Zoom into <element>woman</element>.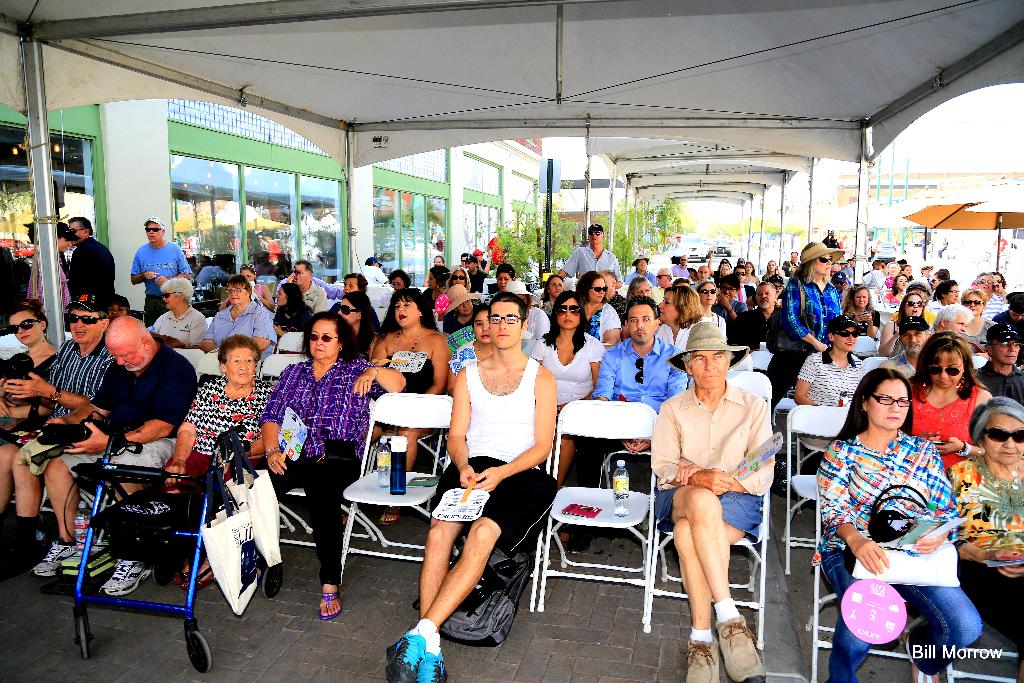
Zoom target: [left=882, top=274, right=913, bottom=313].
